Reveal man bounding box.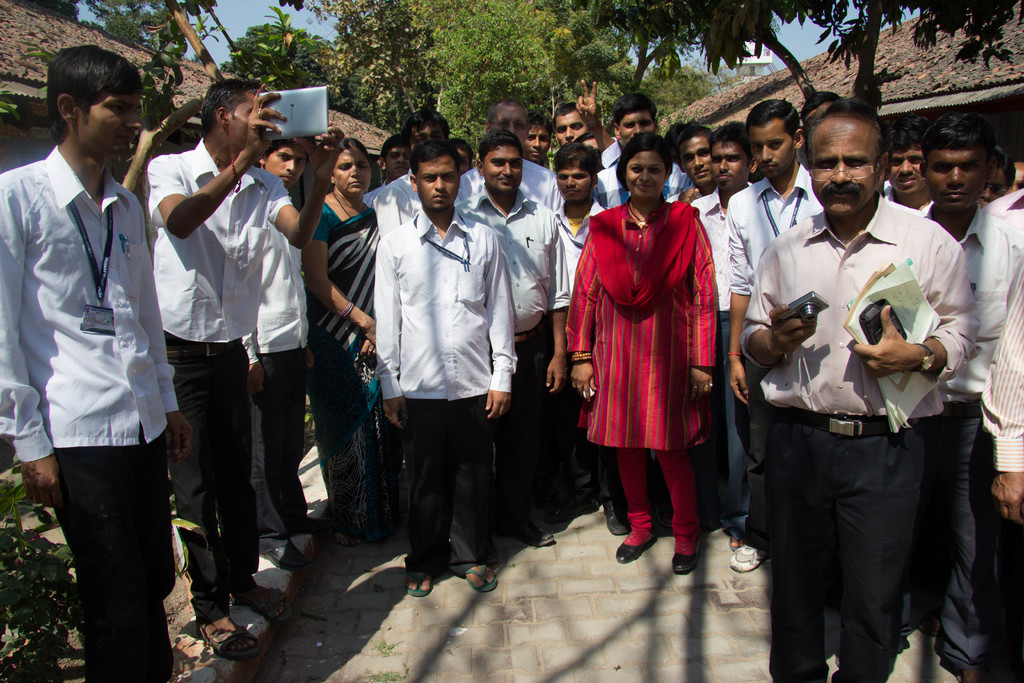
Revealed: detection(0, 43, 220, 682).
